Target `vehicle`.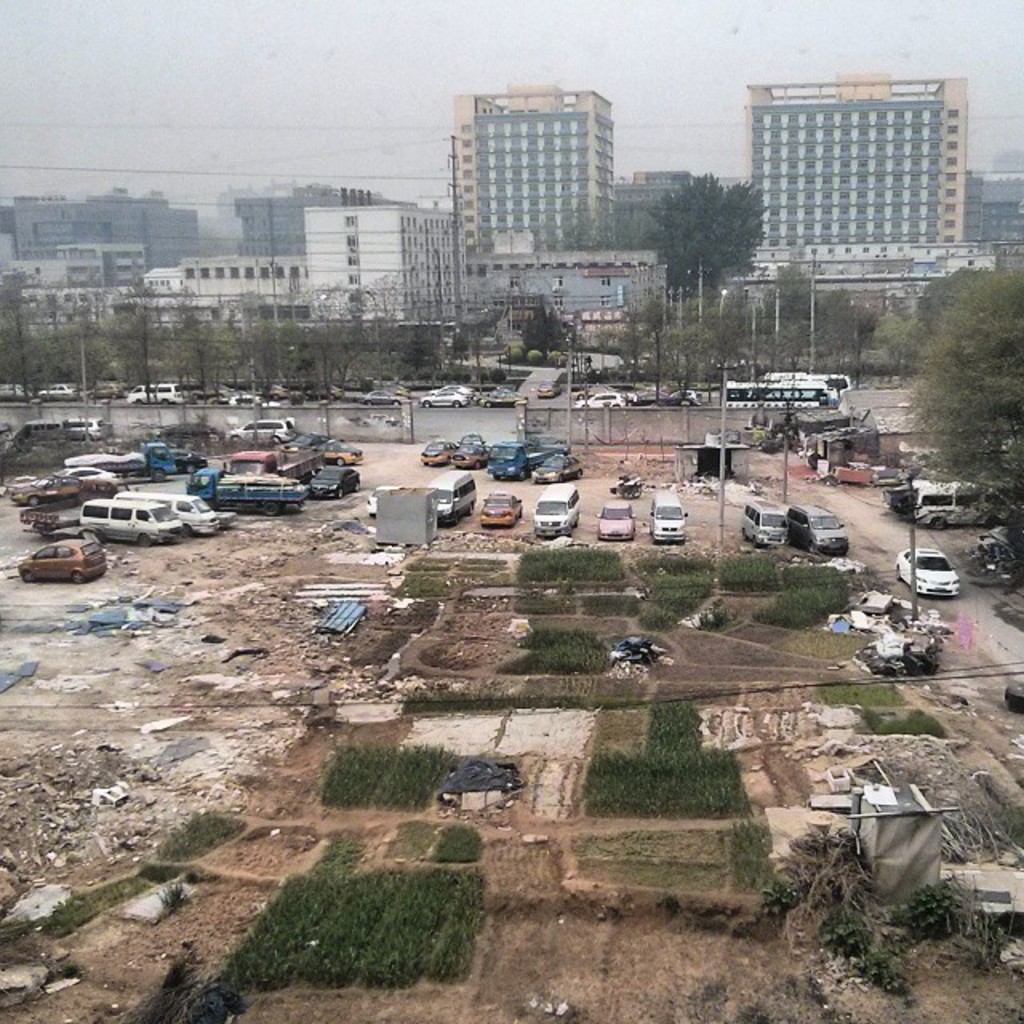
Target region: (left=104, top=442, right=170, bottom=482).
